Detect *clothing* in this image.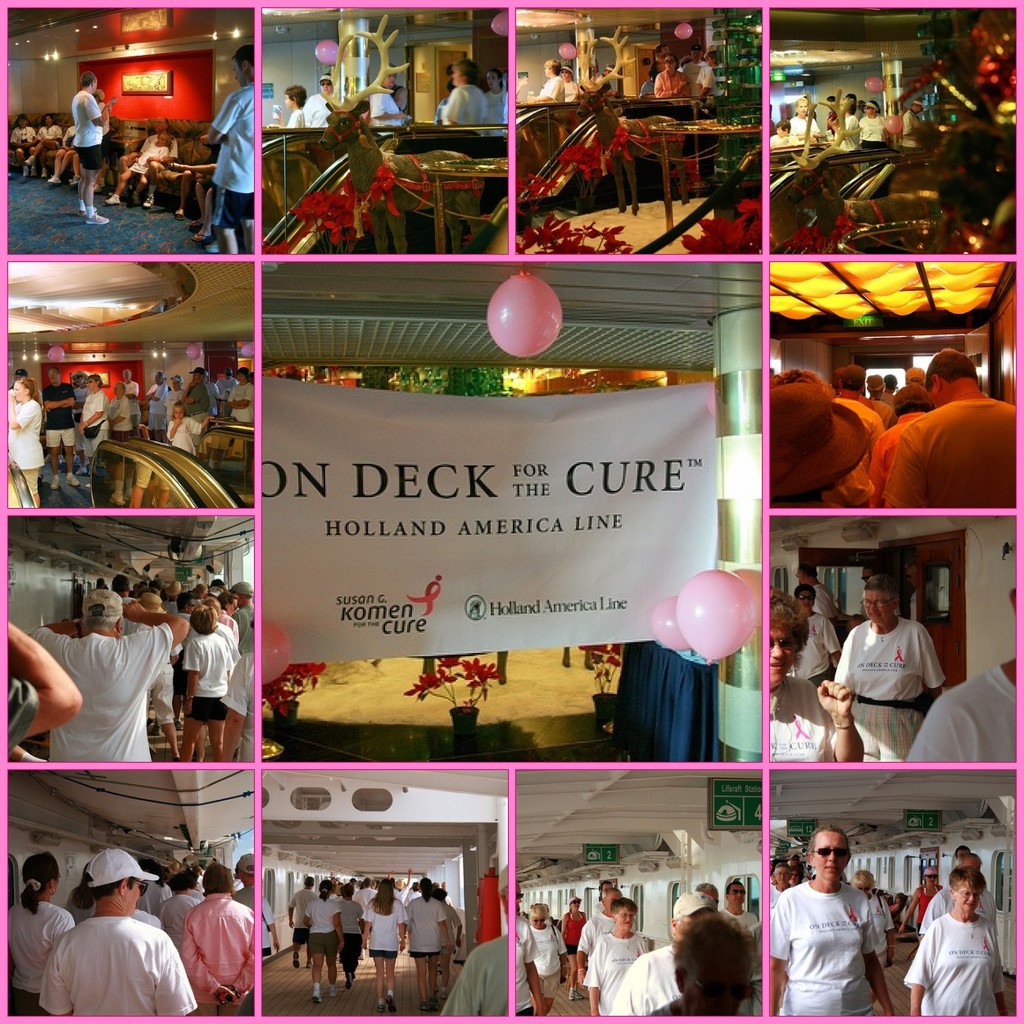
Detection: [771, 882, 882, 1010].
